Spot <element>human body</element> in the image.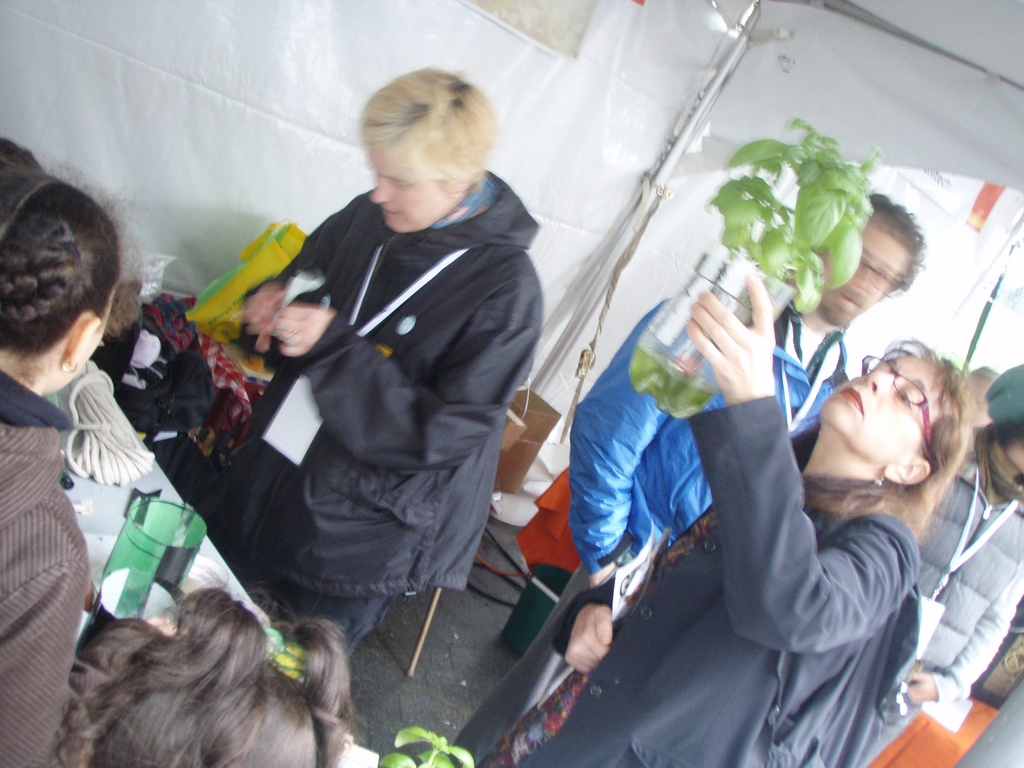
<element>human body</element> found at box=[856, 433, 1023, 767].
